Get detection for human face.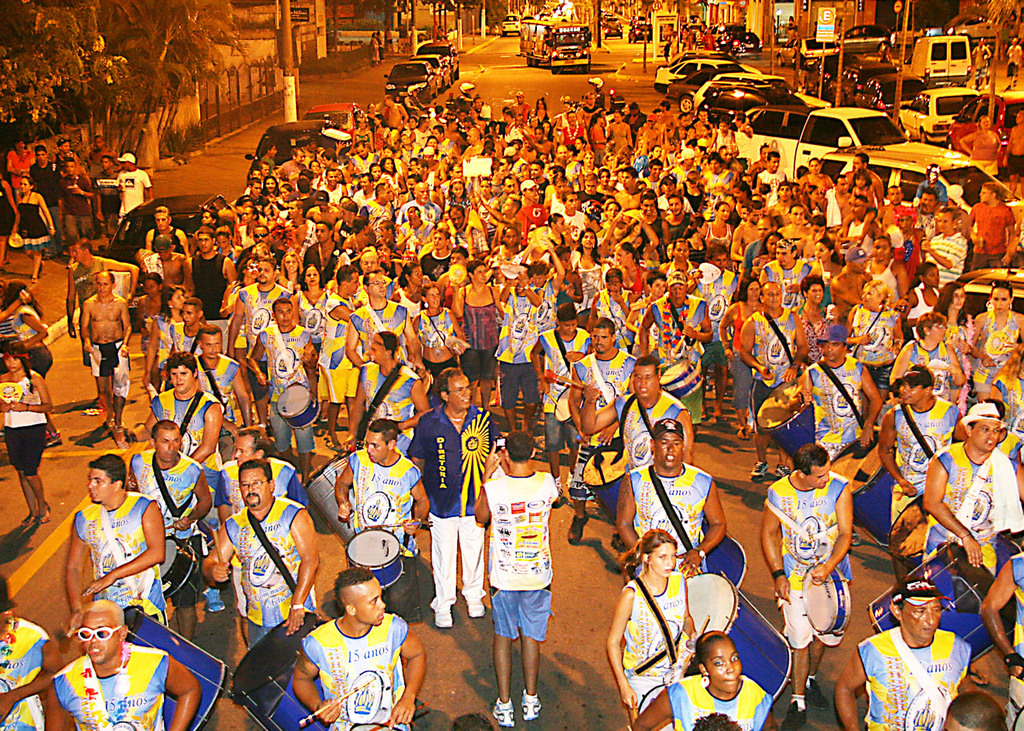
Detection: BBox(451, 182, 463, 199).
